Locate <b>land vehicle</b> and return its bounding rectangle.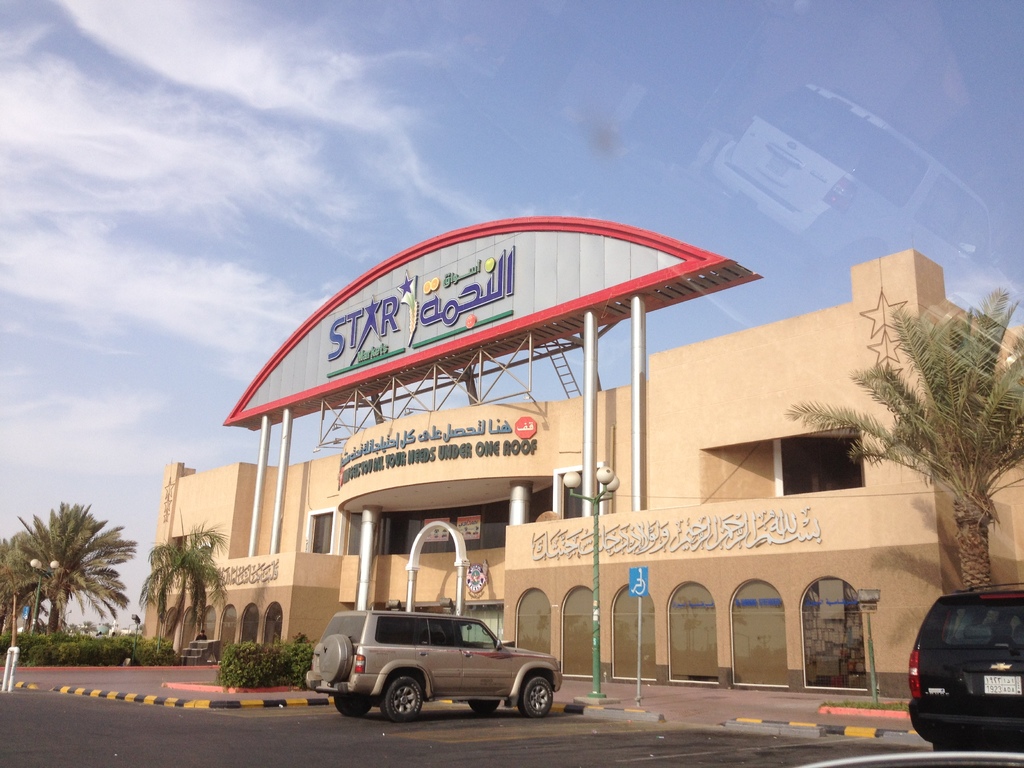
[319,589,568,728].
